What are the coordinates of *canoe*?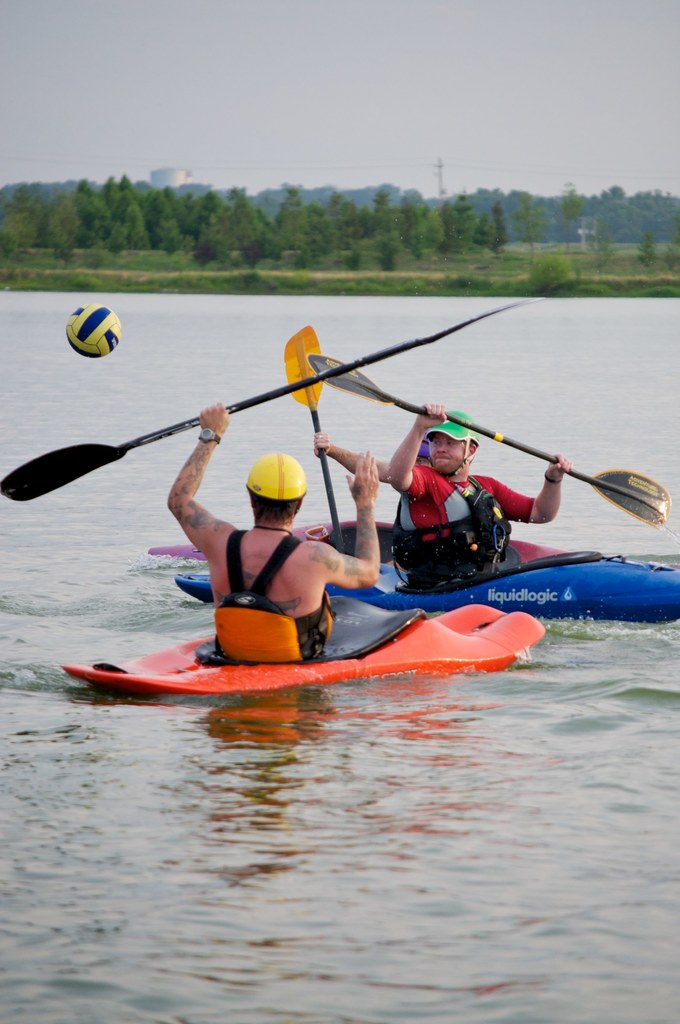
[57, 625, 539, 671].
